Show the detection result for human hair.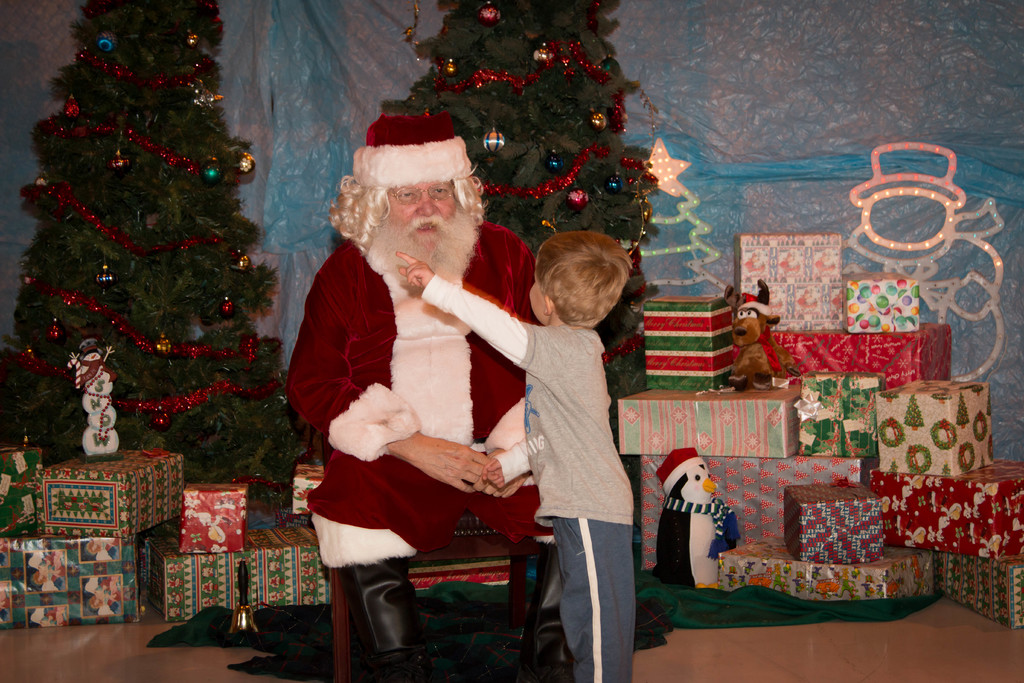
Rect(538, 224, 637, 327).
